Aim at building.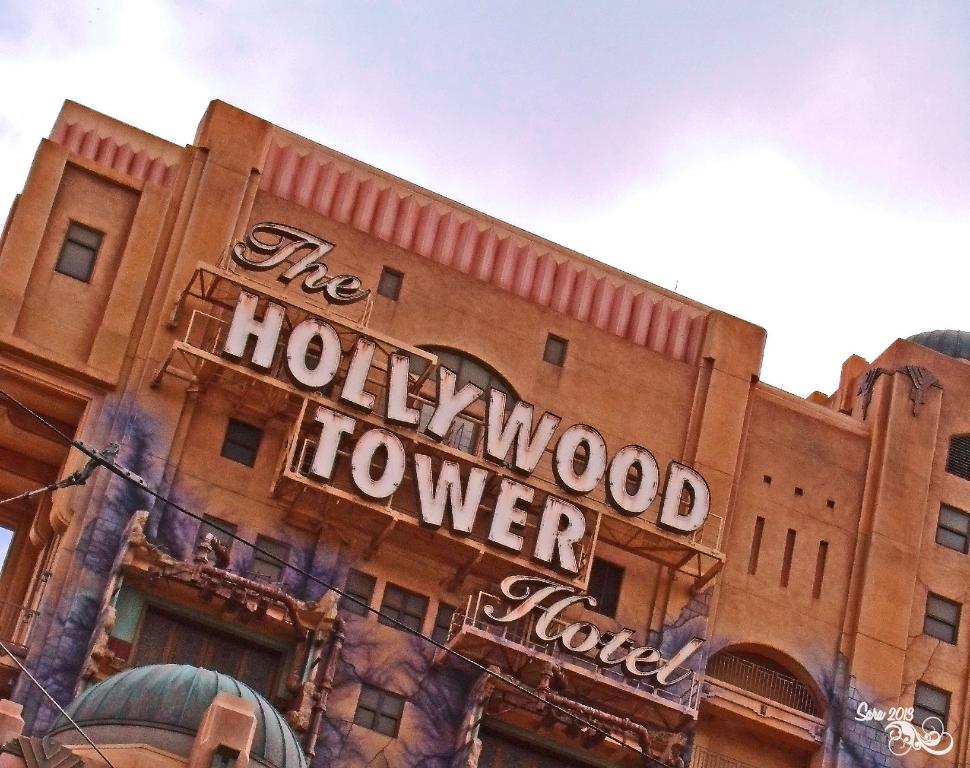
Aimed at bbox=[0, 98, 969, 767].
